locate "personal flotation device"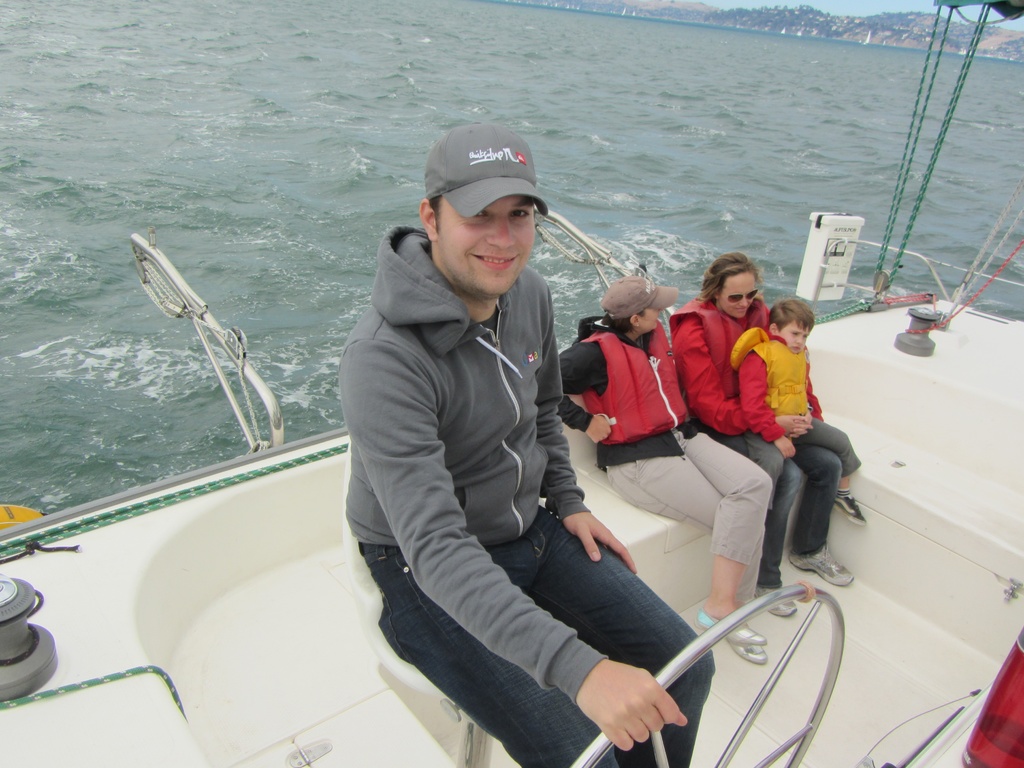
box(576, 330, 693, 444)
